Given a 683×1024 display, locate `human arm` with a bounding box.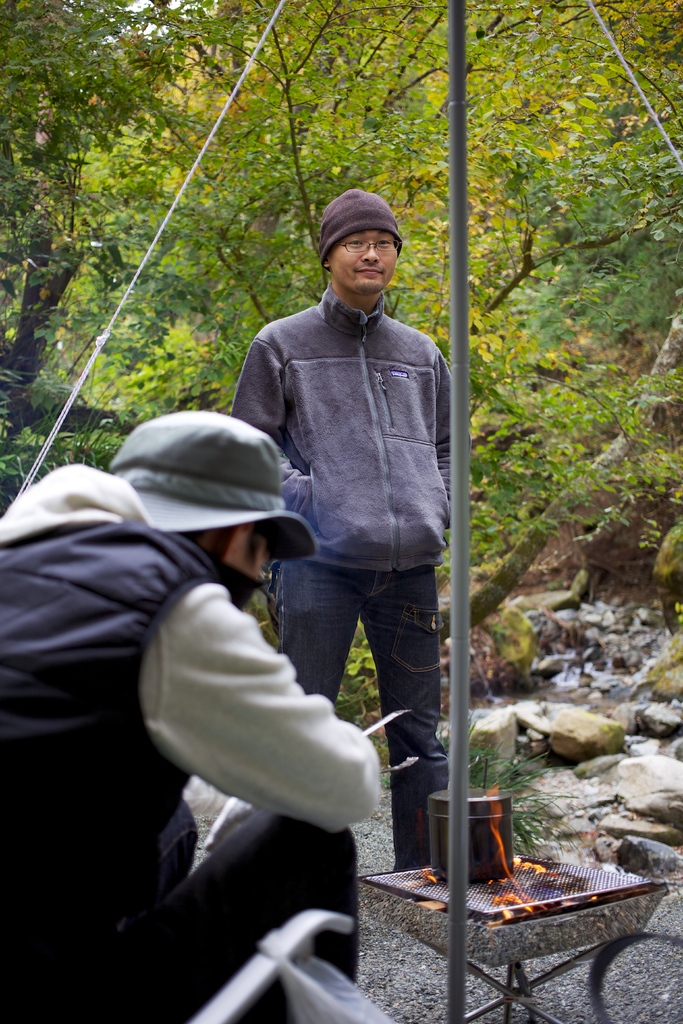
Located: (137,624,366,836).
